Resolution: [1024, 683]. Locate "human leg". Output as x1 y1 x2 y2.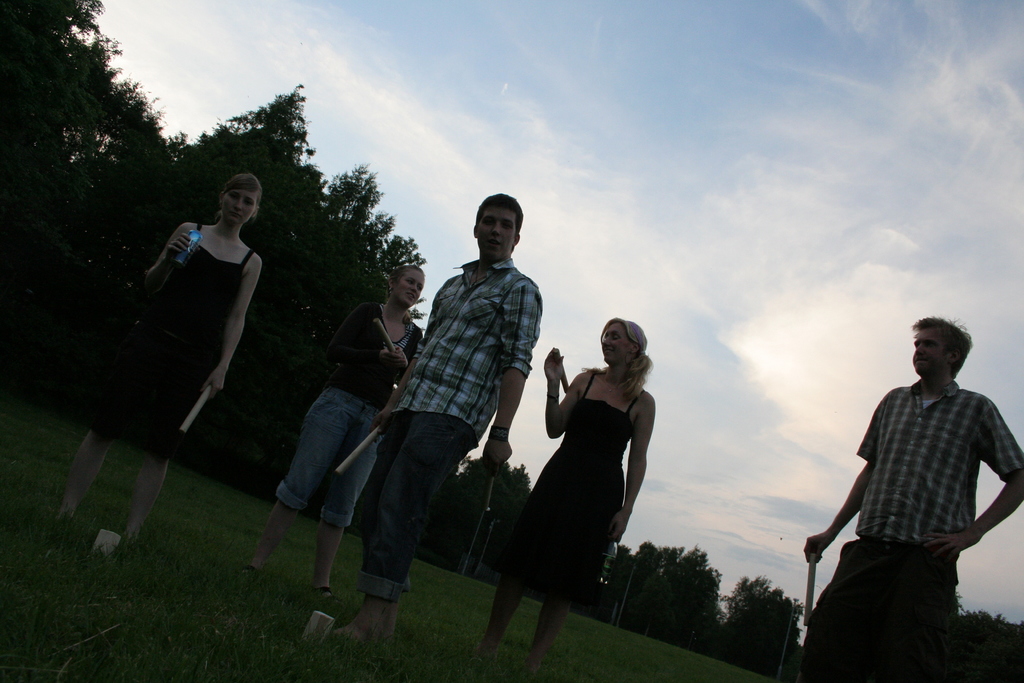
329 411 477 645.
